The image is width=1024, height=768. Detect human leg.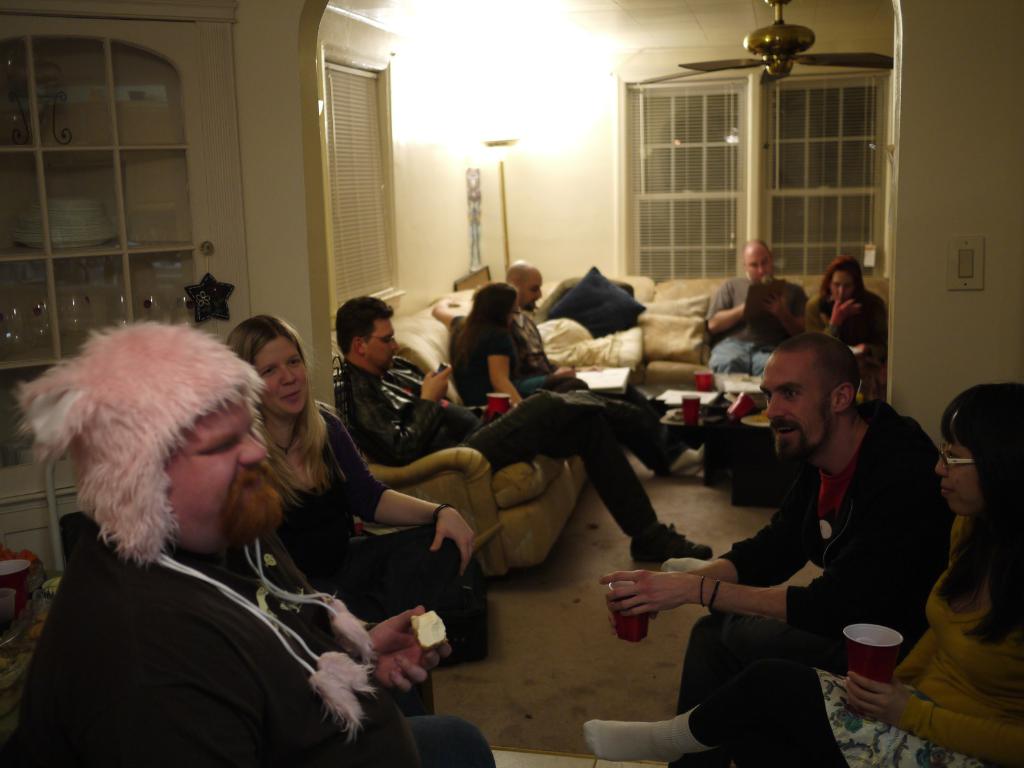
Detection: [575,442,710,569].
